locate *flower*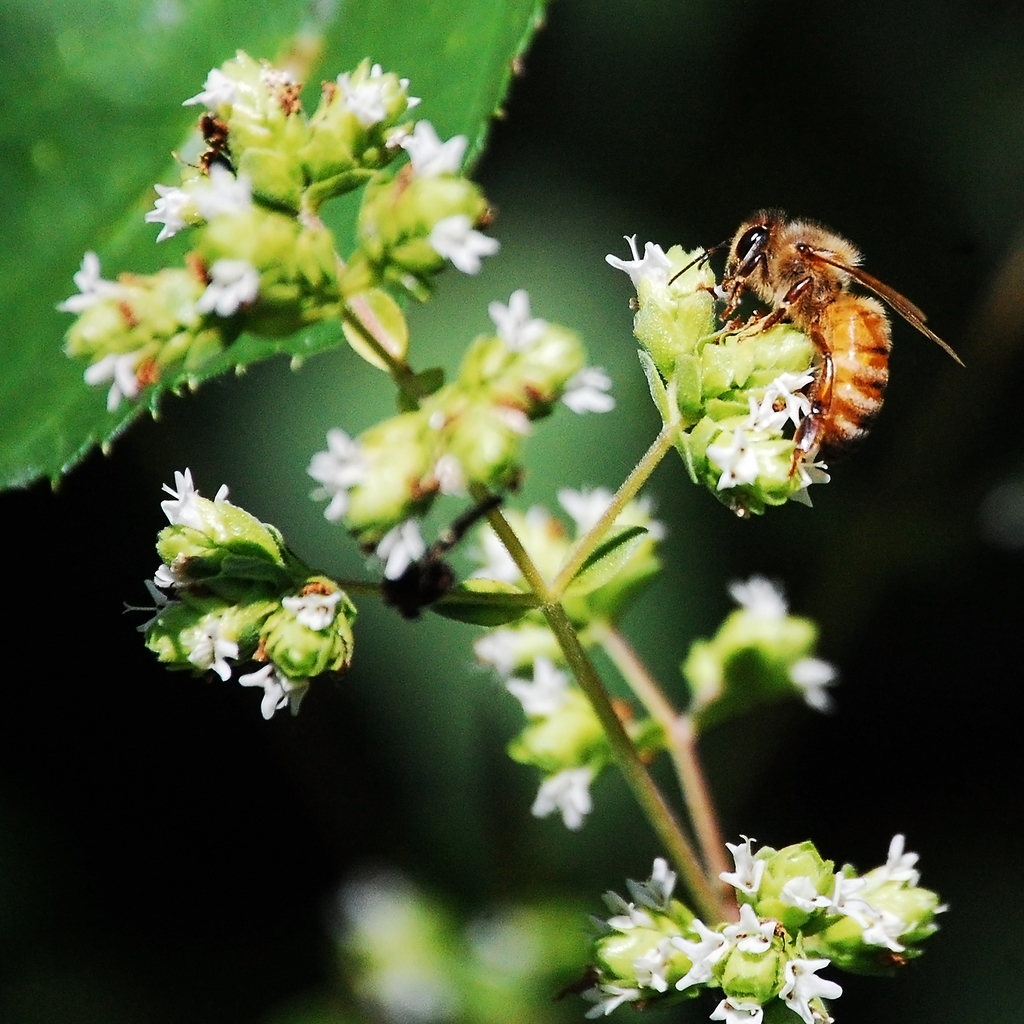
locate(333, 52, 424, 131)
